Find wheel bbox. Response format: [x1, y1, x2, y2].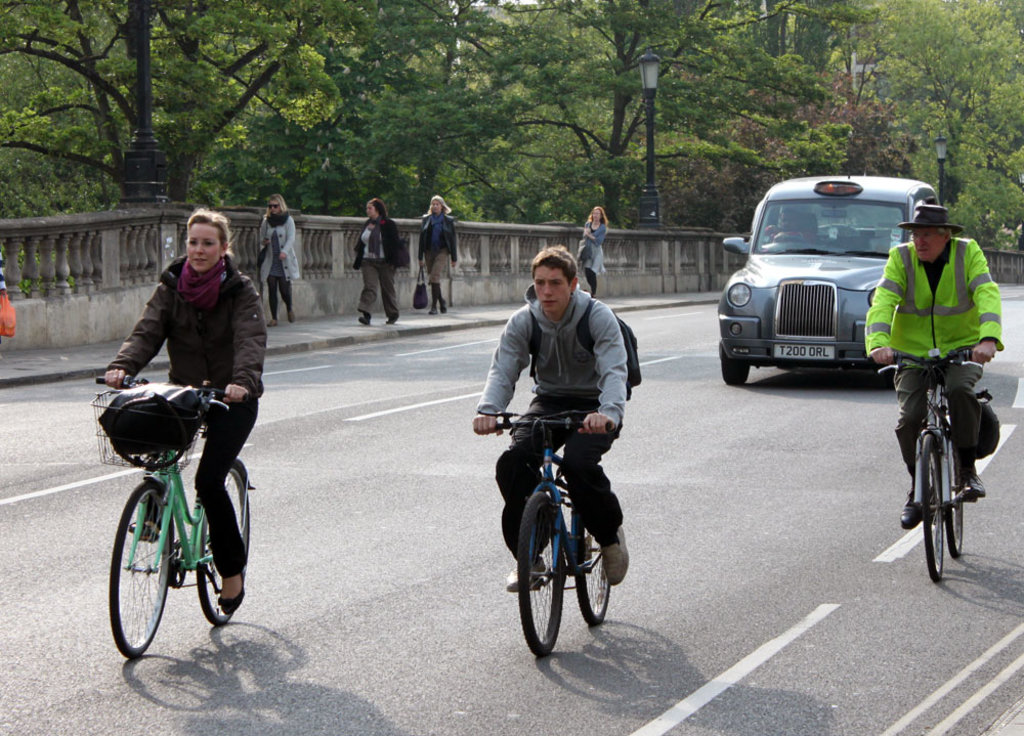
[580, 512, 615, 622].
